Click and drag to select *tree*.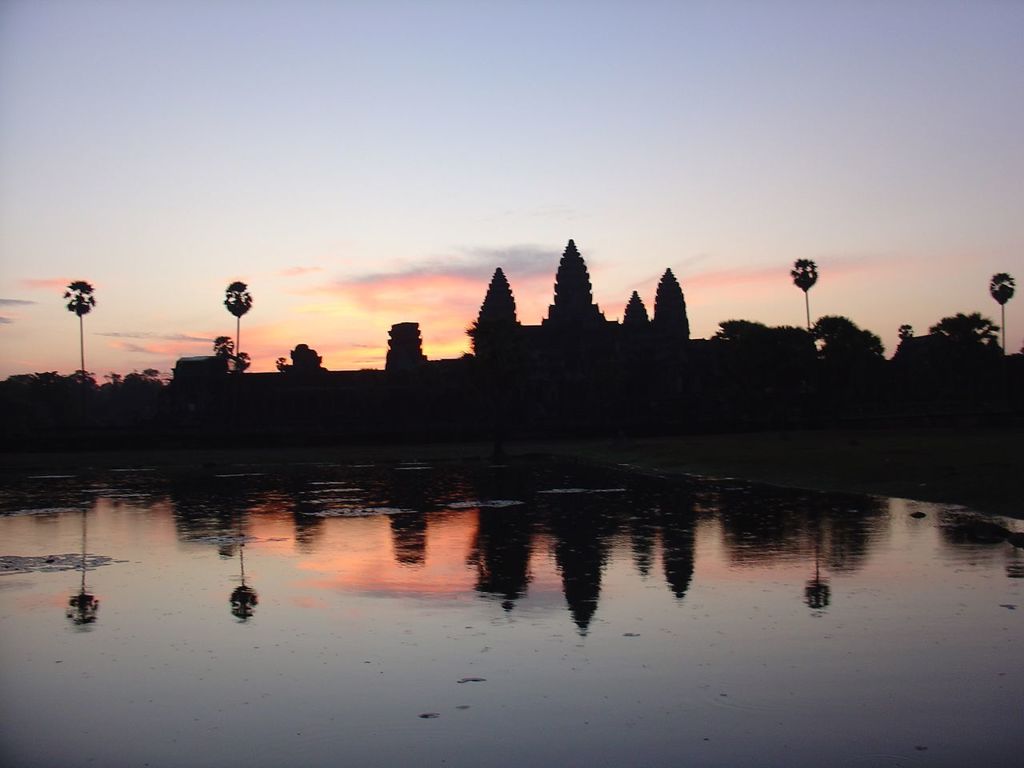
Selection: left=210, top=334, right=235, bottom=374.
